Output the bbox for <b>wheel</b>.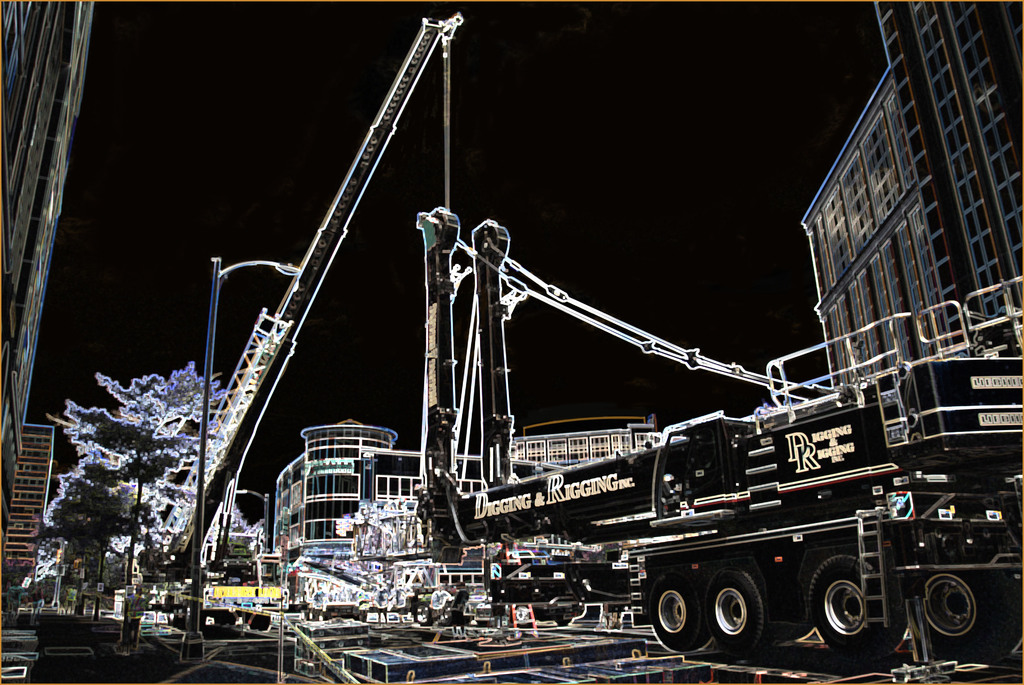
[906,571,999,664].
